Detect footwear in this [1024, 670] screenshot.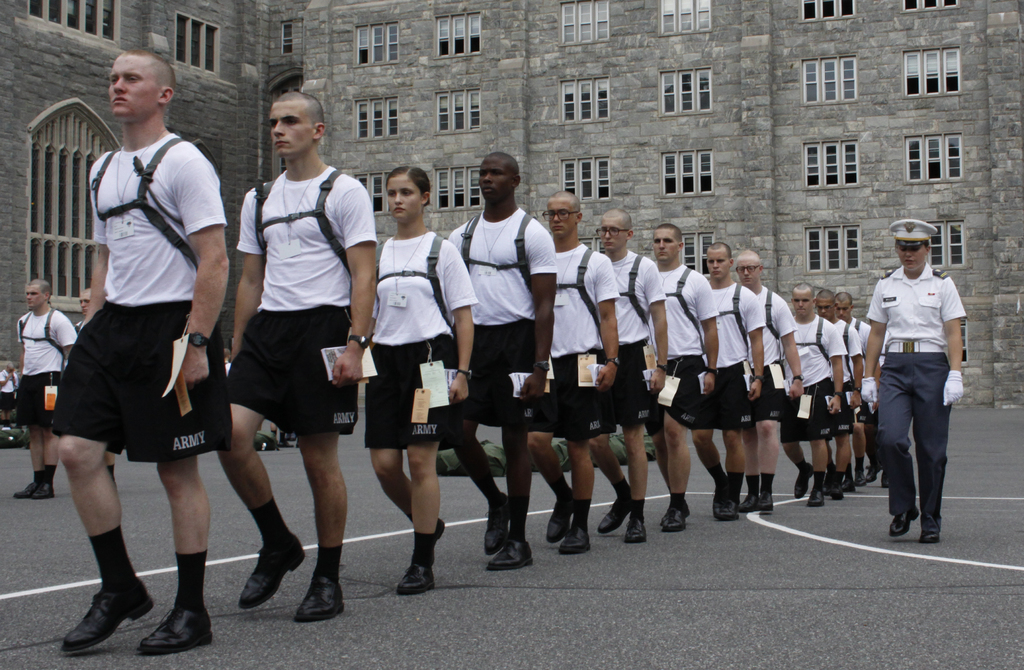
Detection: BBox(487, 537, 532, 569).
